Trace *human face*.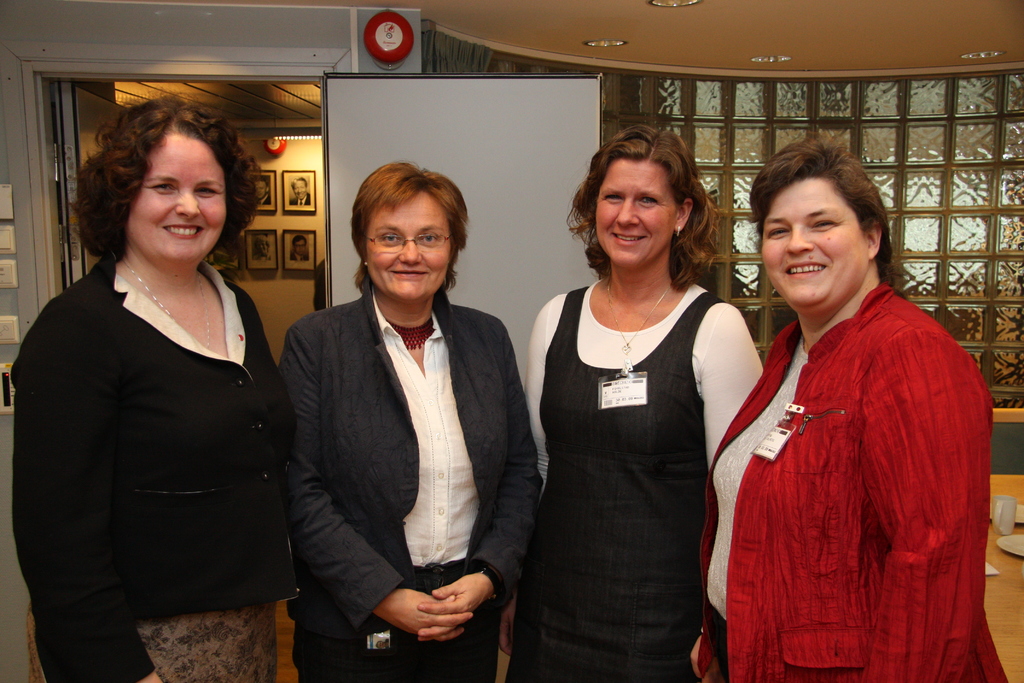
Traced to Rect(596, 158, 678, 265).
